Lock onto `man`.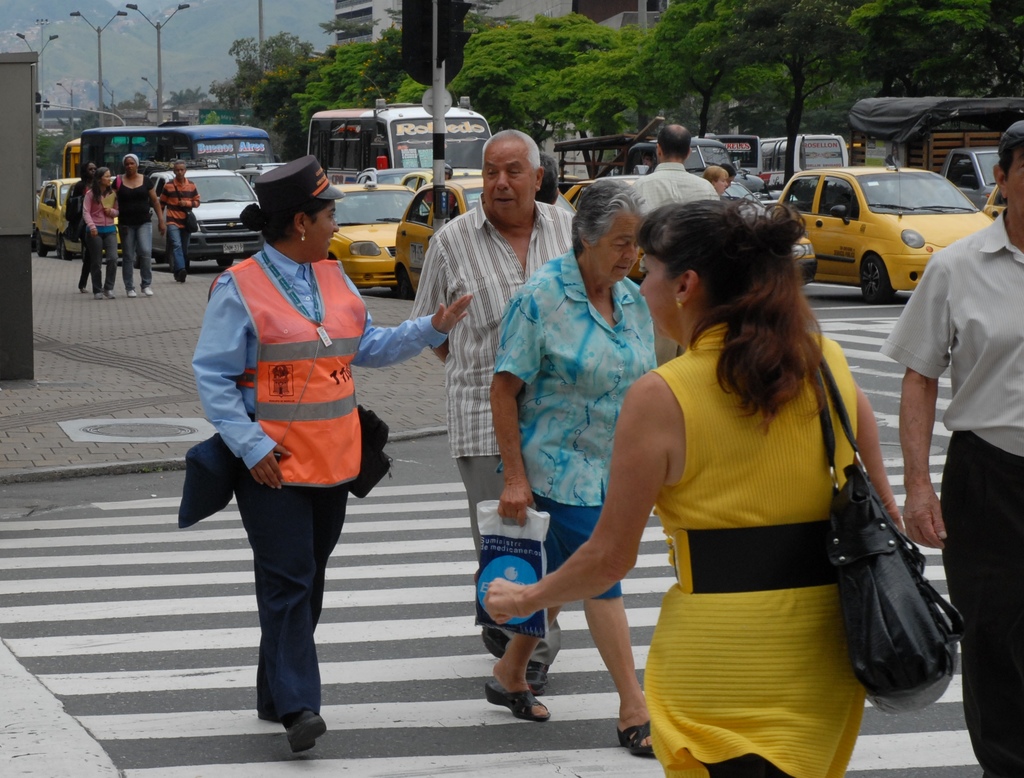
Locked: 429/126/602/707.
